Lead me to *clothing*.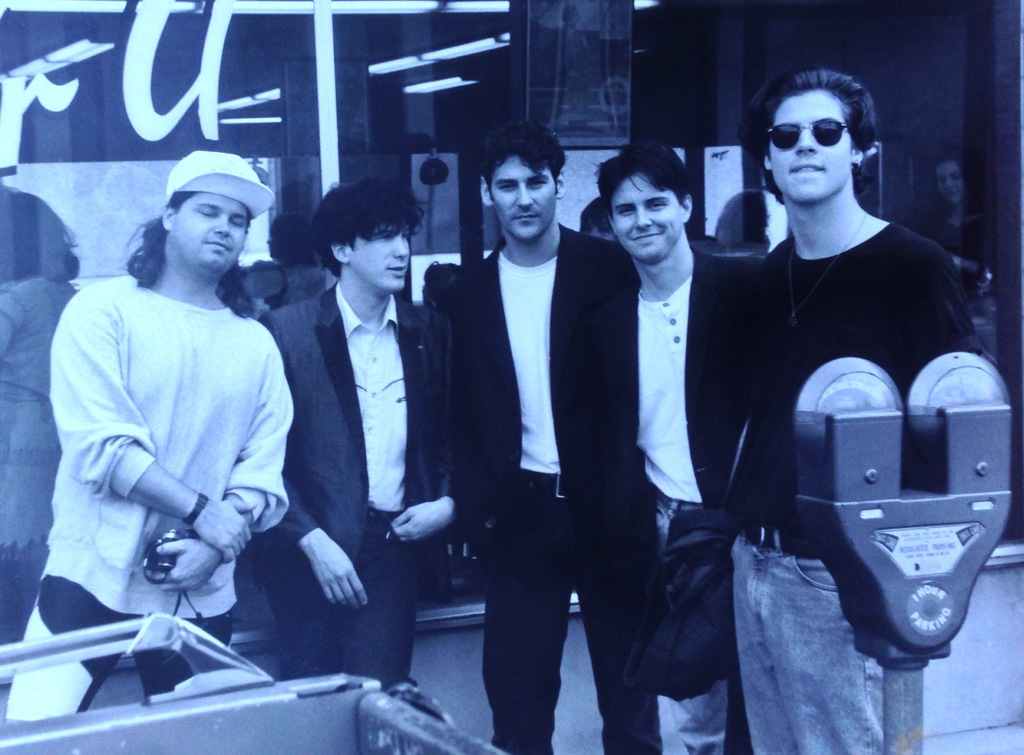
Lead to [x1=6, y1=271, x2=299, y2=719].
